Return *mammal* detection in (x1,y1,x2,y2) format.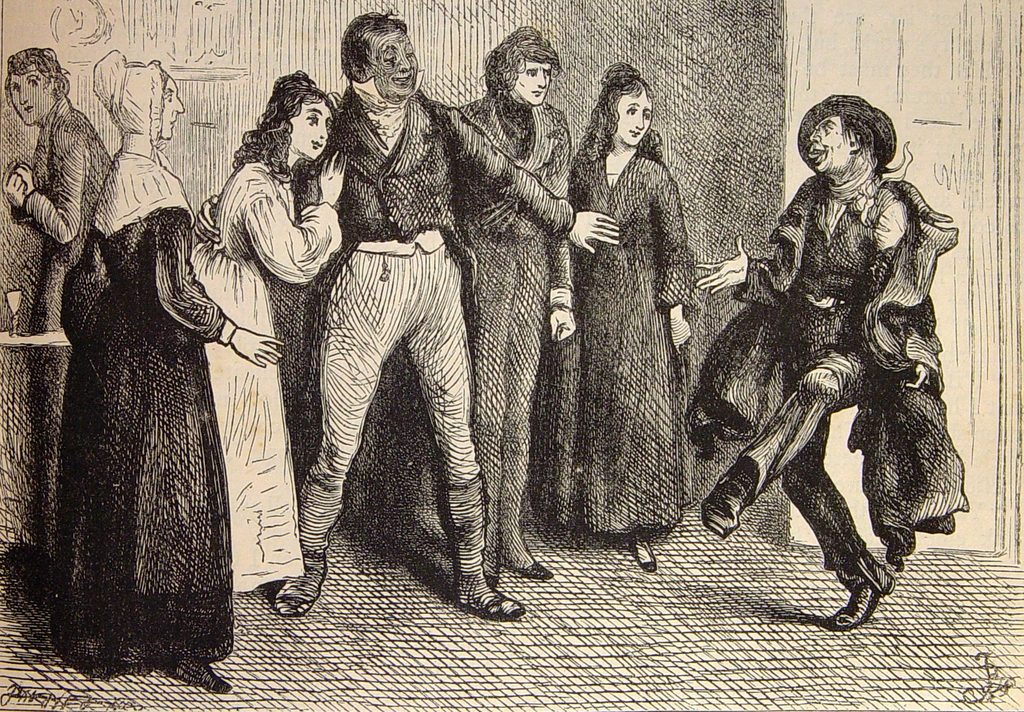
(58,50,287,691).
